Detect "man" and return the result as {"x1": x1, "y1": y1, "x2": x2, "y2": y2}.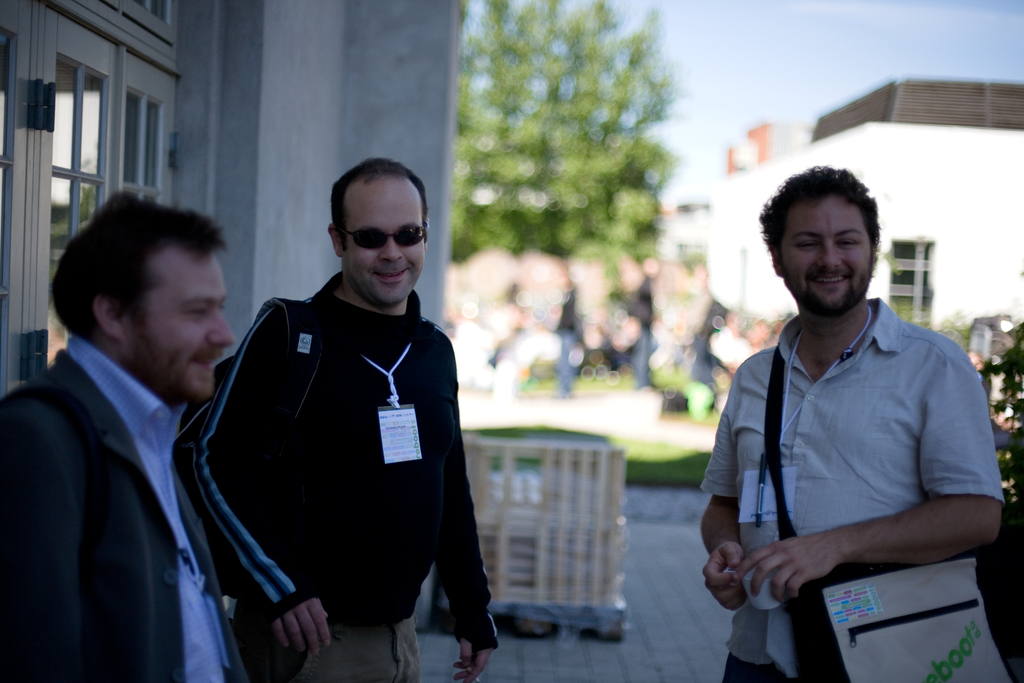
{"x1": 701, "y1": 175, "x2": 1020, "y2": 650}.
